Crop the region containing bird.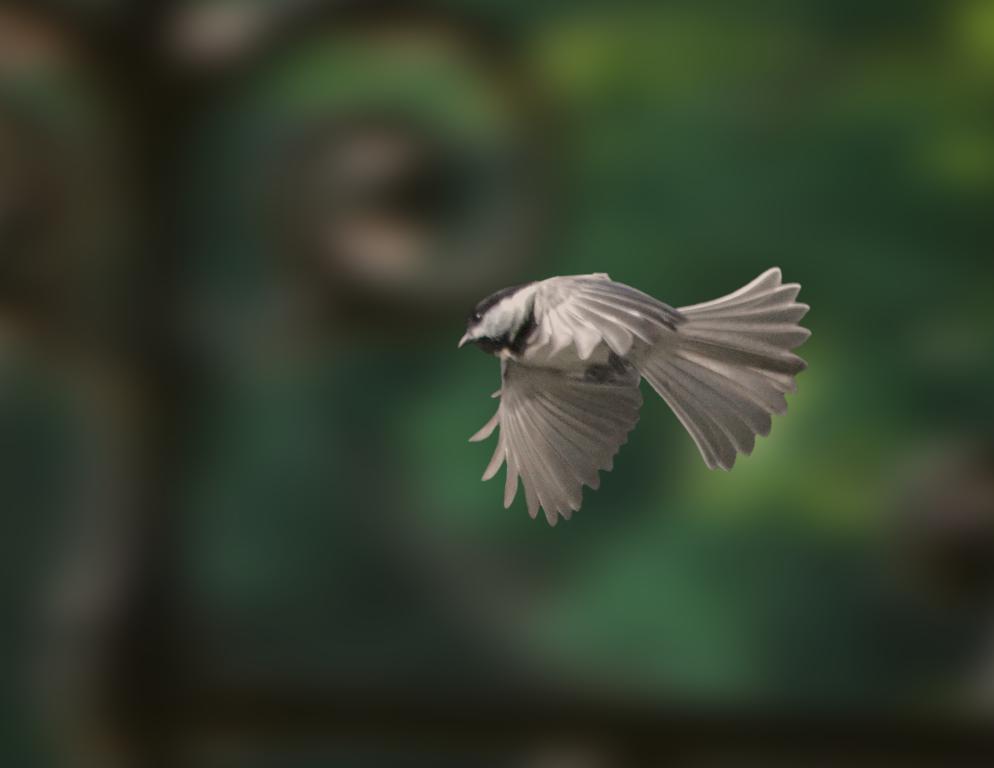
Crop region: BBox(447, 262, 821, 520).
